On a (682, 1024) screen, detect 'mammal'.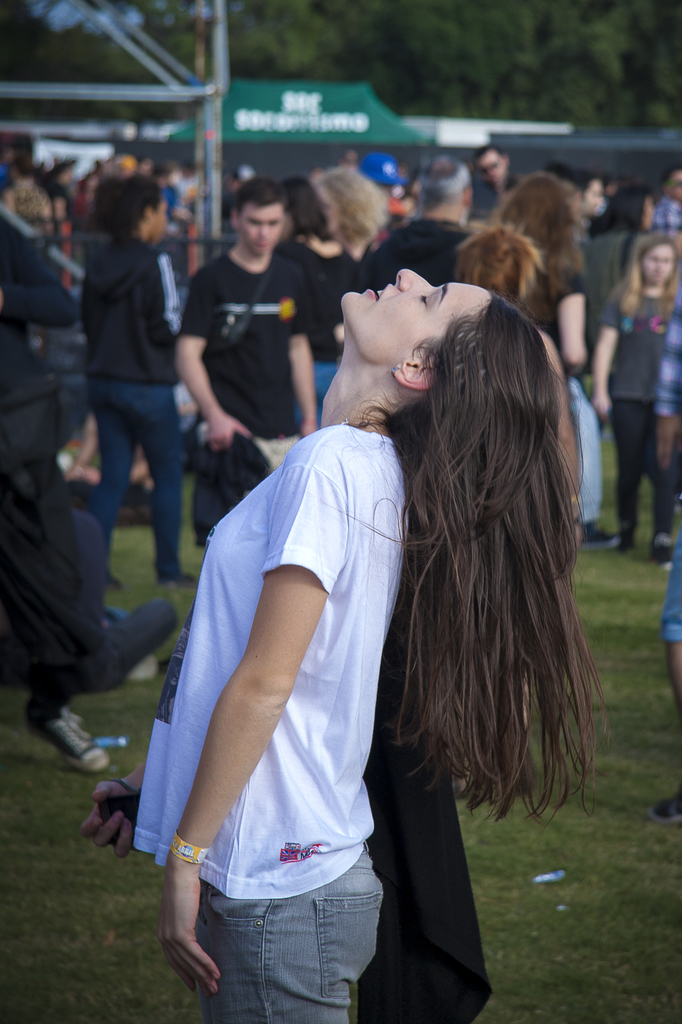
351/152/470/295.
